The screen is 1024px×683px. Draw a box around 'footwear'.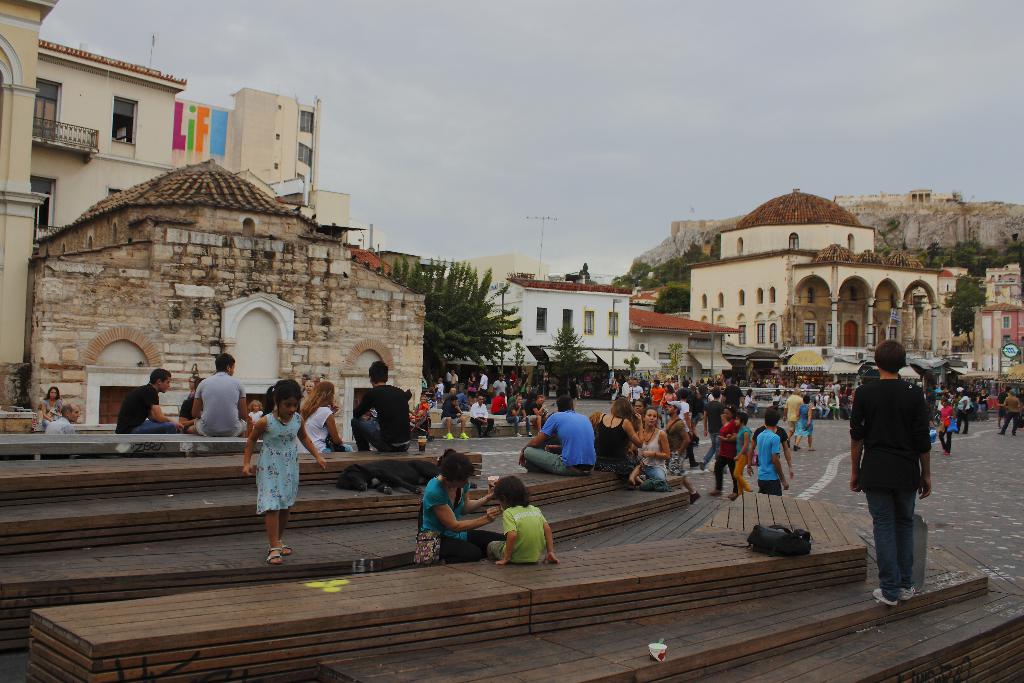
x1=708, y1=491, x2=717, y2=497.
